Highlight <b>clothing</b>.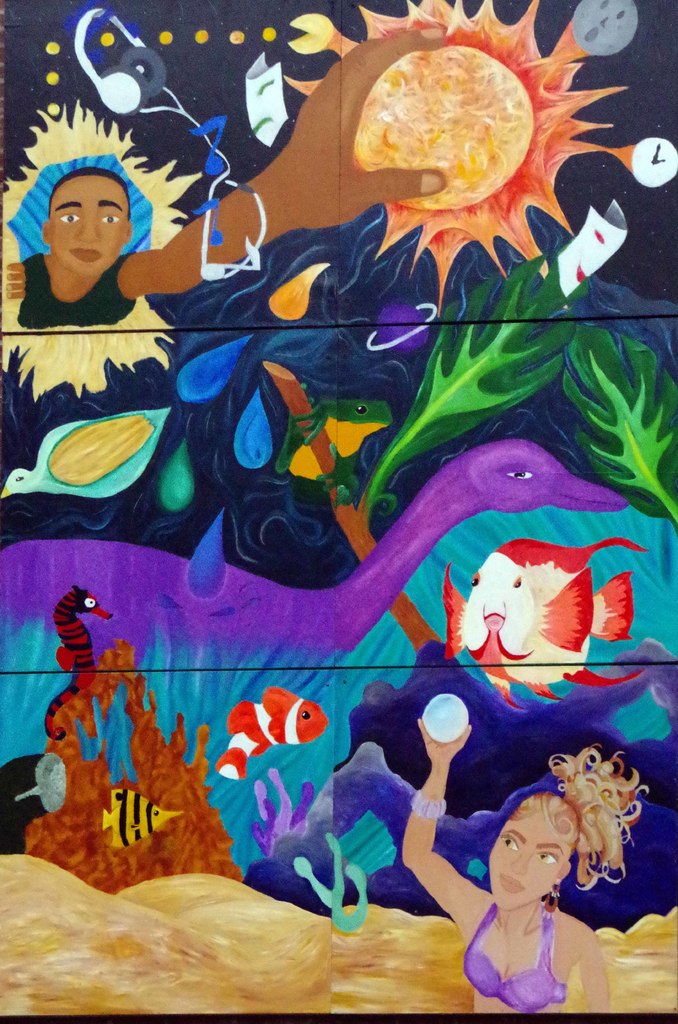
Highlighted region: x1=456, y1=908, x2=565, y2=1021.
